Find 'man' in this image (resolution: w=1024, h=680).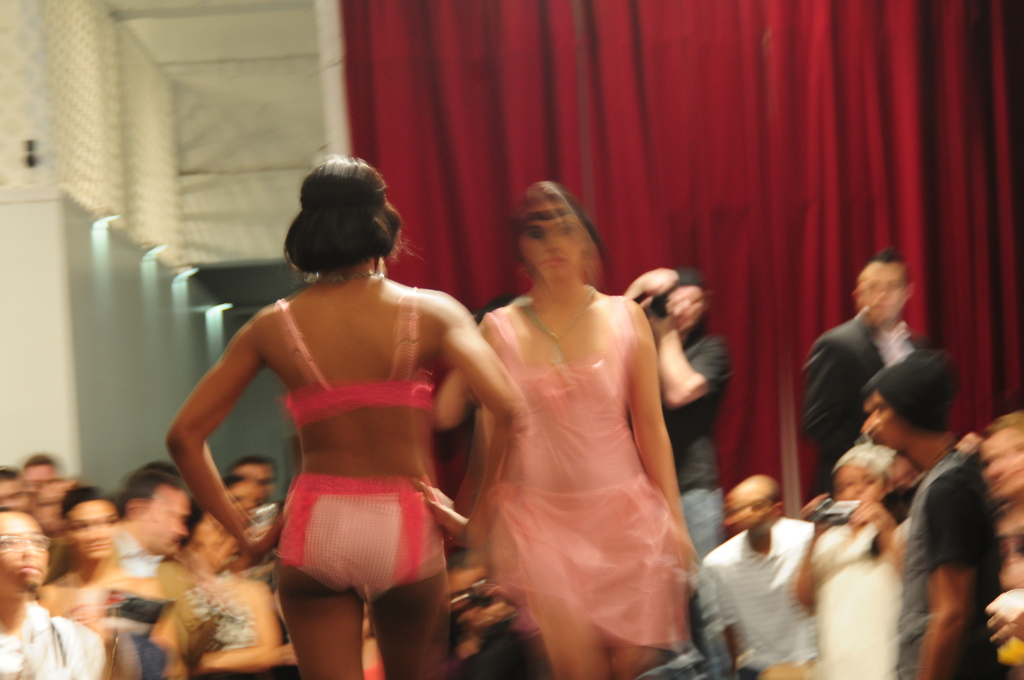
crop(855, 345, 1005, 679).
